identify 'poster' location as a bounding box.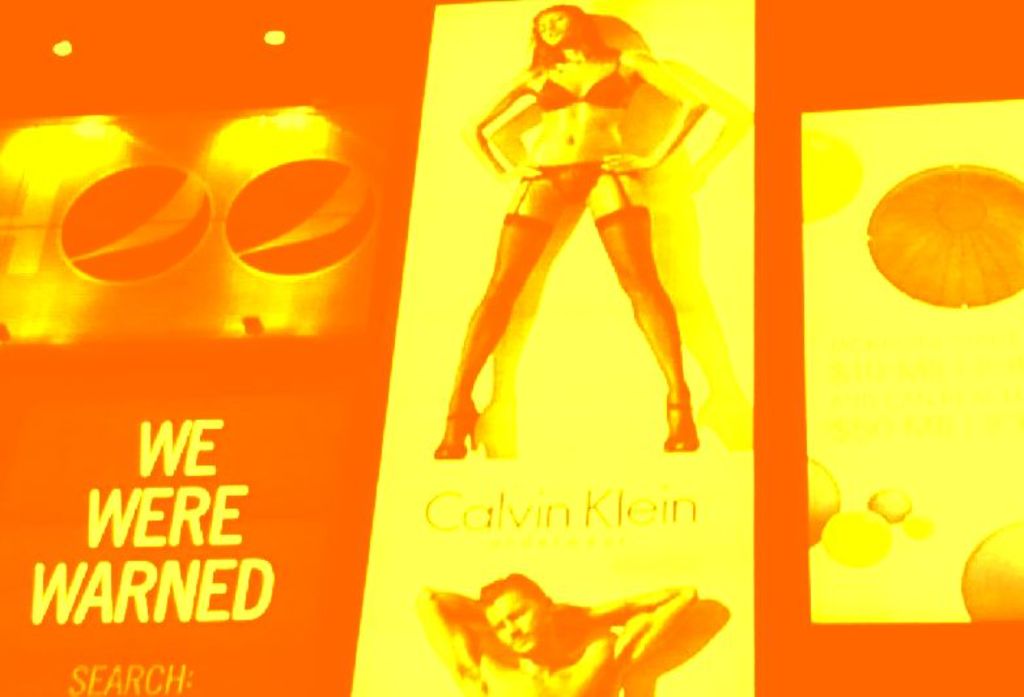
box=[0, 0, 1023, 696].
